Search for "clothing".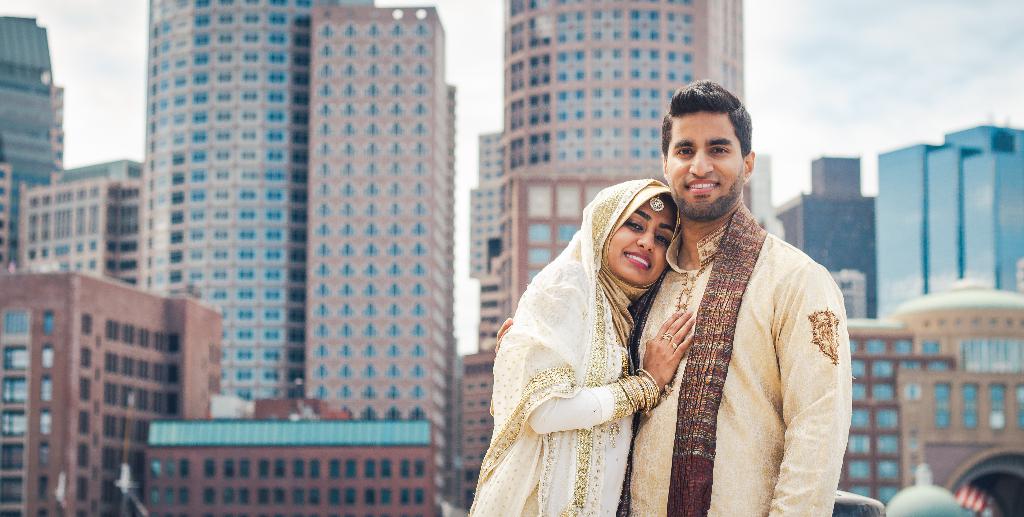
Found at 609/209/851/516.
